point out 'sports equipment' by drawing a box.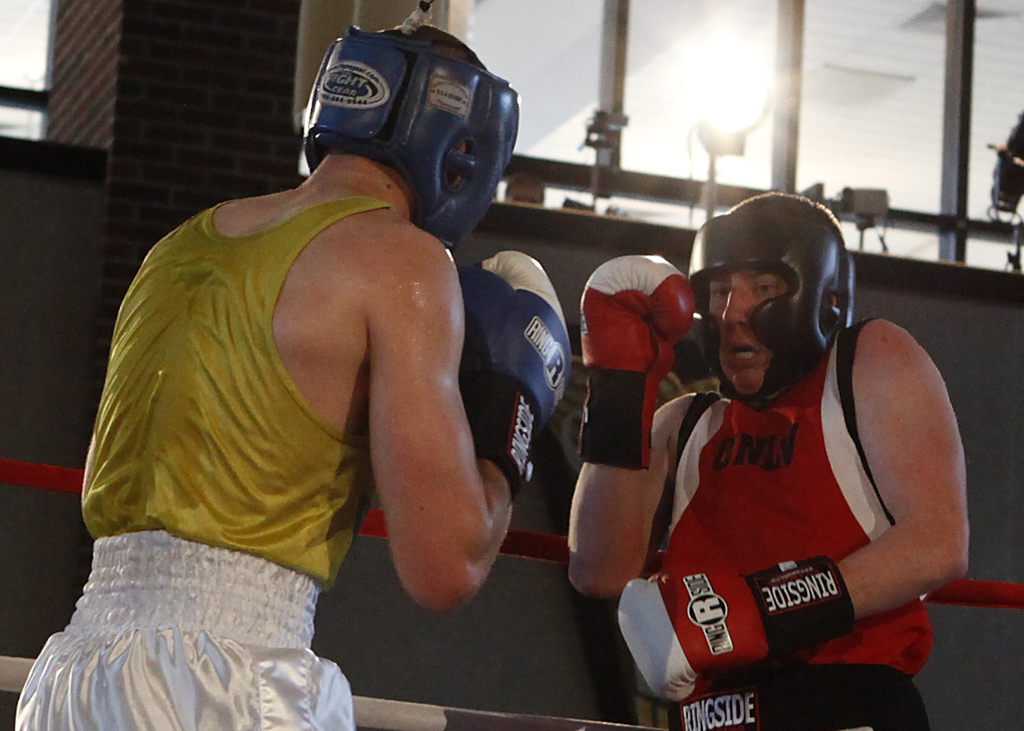
(x1=614, y1=554, x2=855, y2=703).
